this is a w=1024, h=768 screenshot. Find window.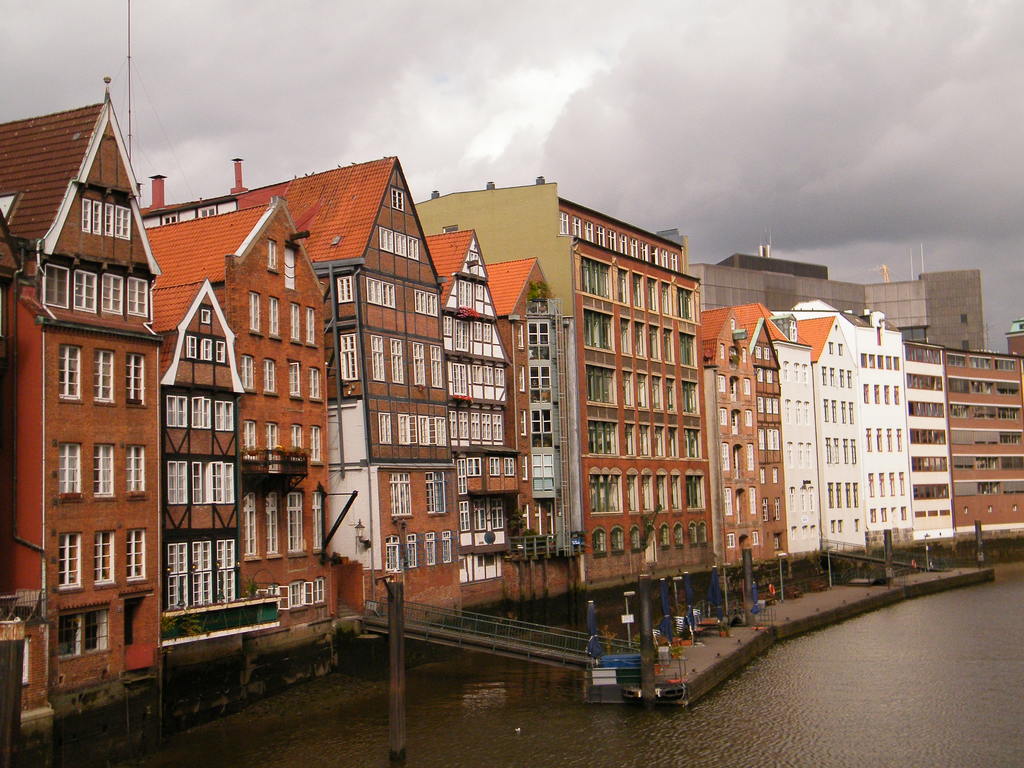
Bounding box: rect(852, 400, 858, 424).
